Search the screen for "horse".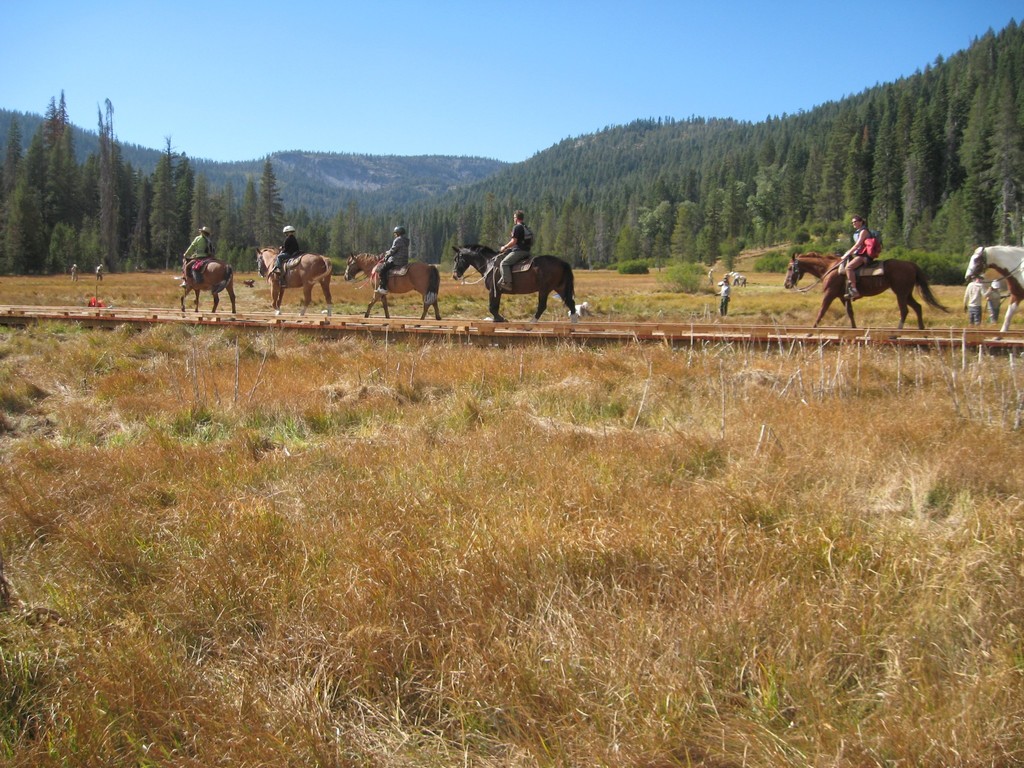
Found at <box>780,248,955,339</box>.
